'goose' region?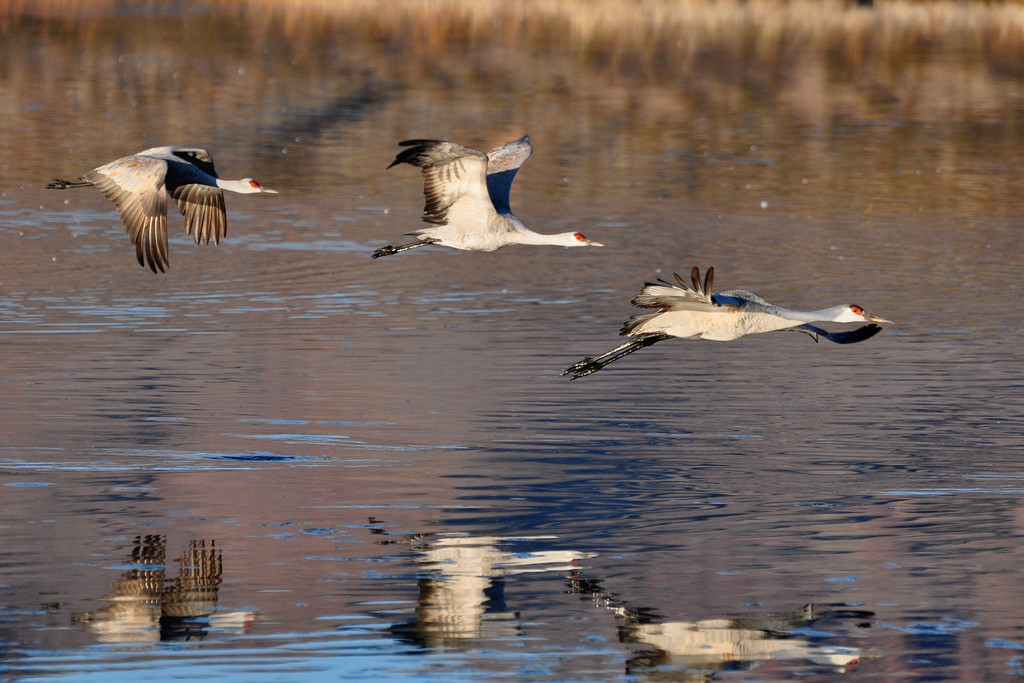
bbox(62, 137, 248, 268)
